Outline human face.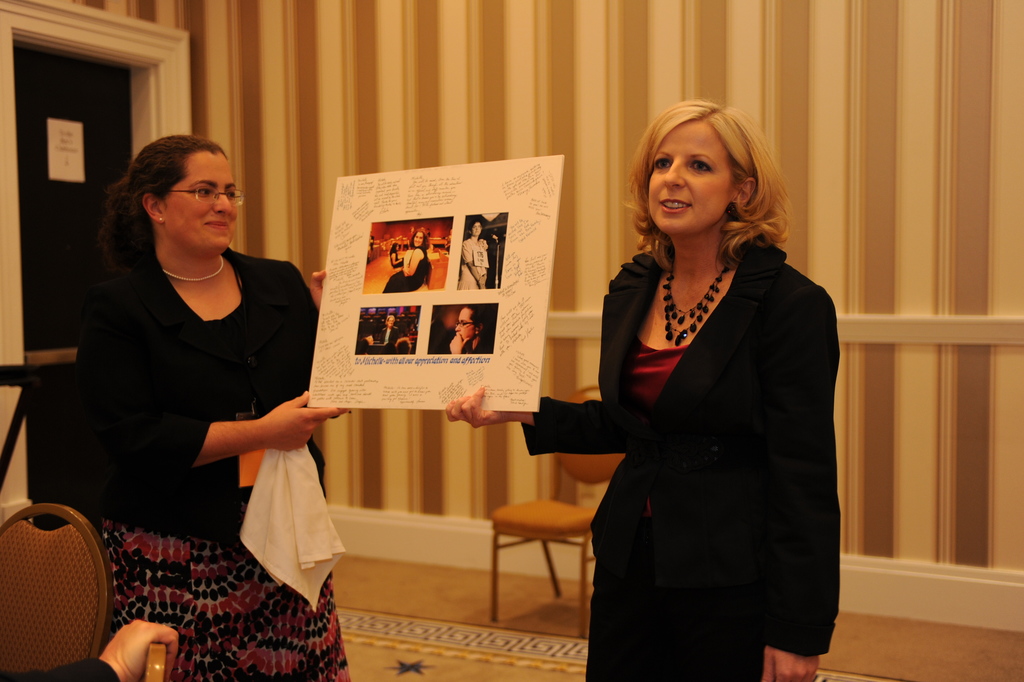
Outline: (650, 127, 739, 238).
